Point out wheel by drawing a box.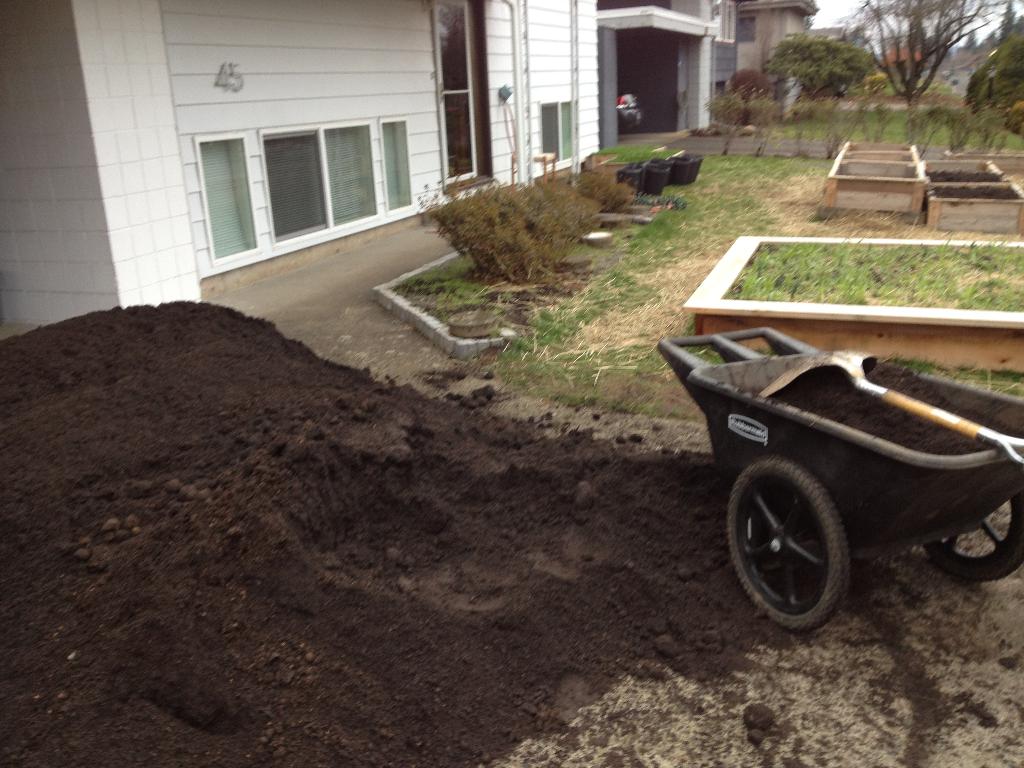
925/491/1023/581.
